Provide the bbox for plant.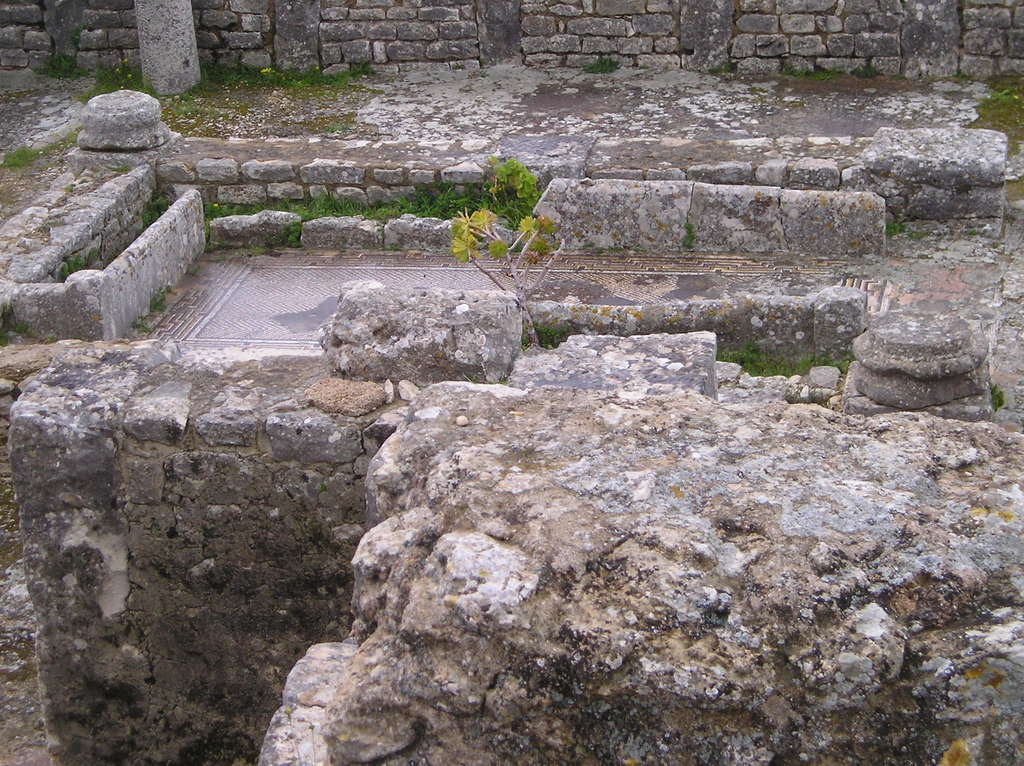
rect(51, 47, 84, 78).
